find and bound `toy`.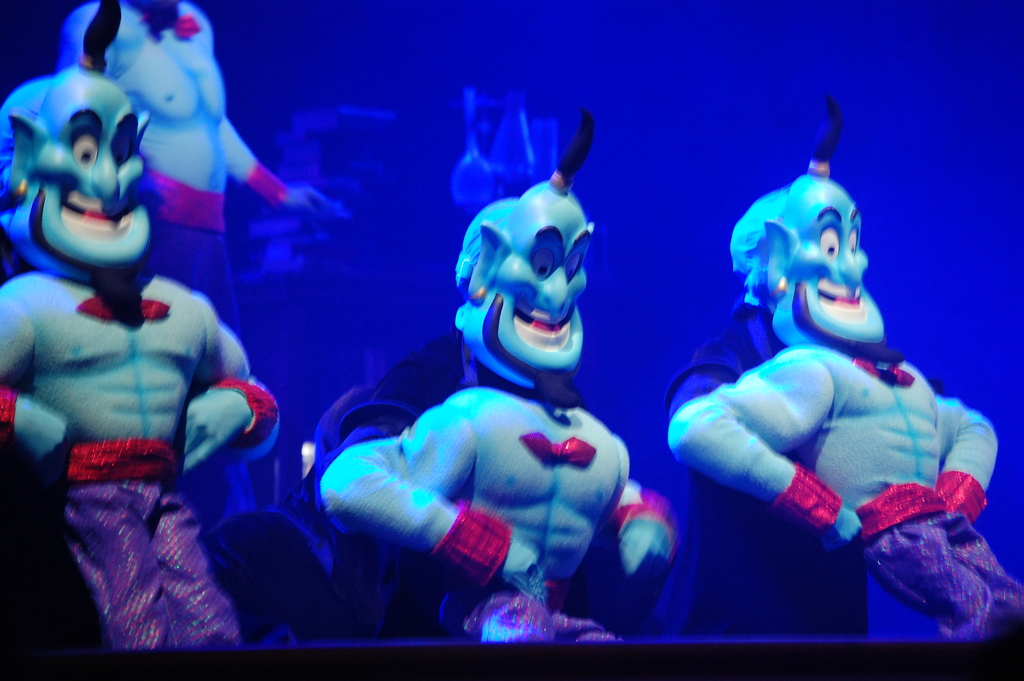
Bound: pyautogui.locateOnScreen(373, 193, 657, 636).
